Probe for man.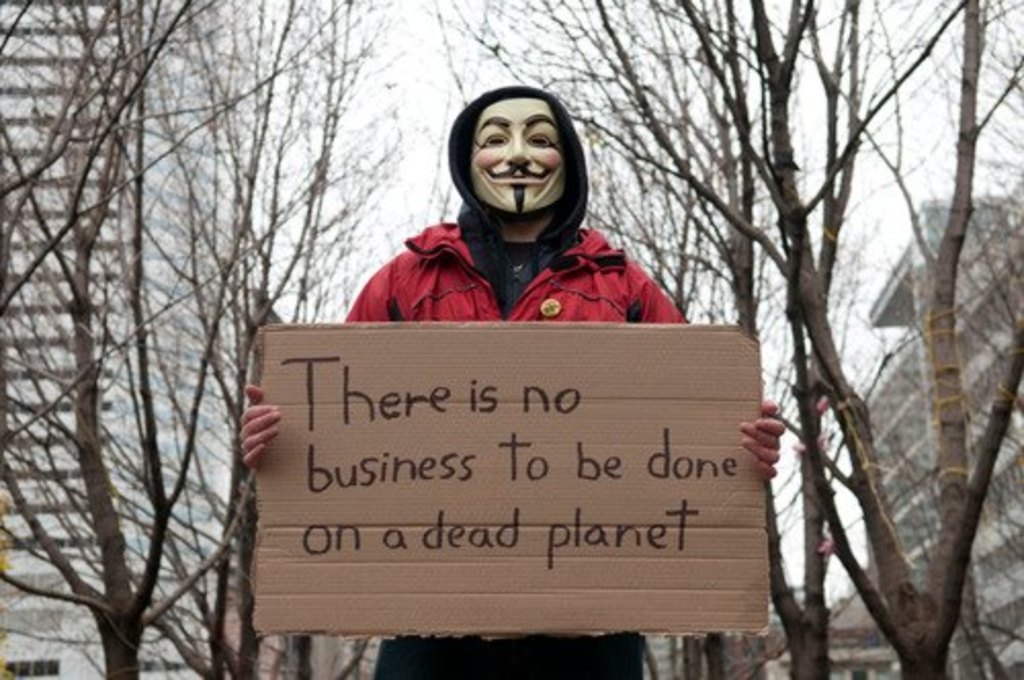
Probe result: BBox(244, 88, 782, 678).
